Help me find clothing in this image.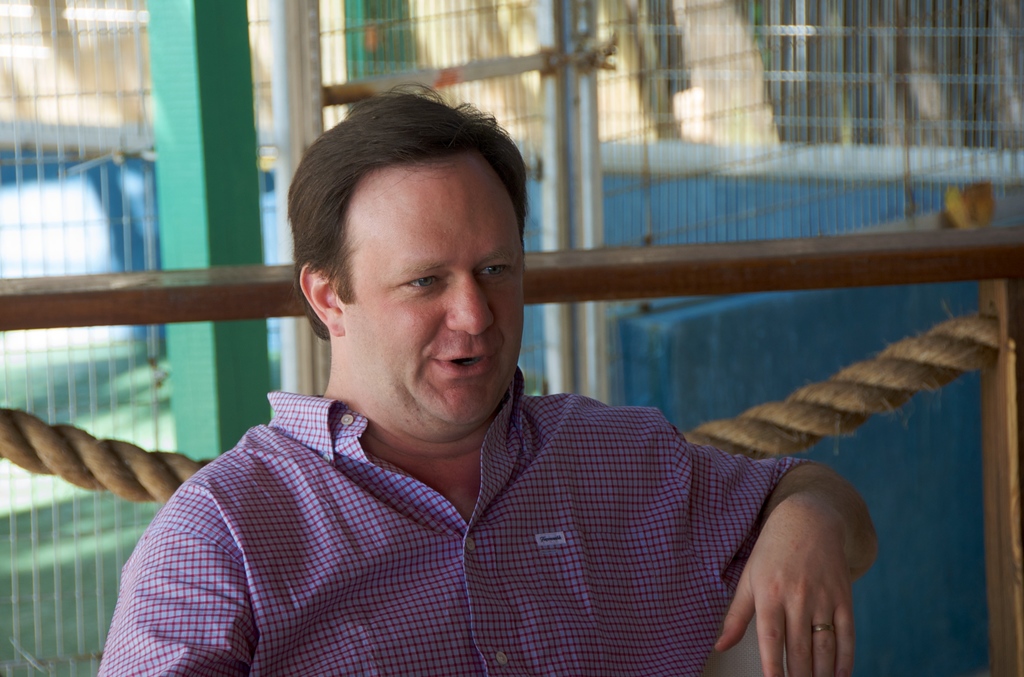
Found it: select_region(98, 382, 818, 676).
